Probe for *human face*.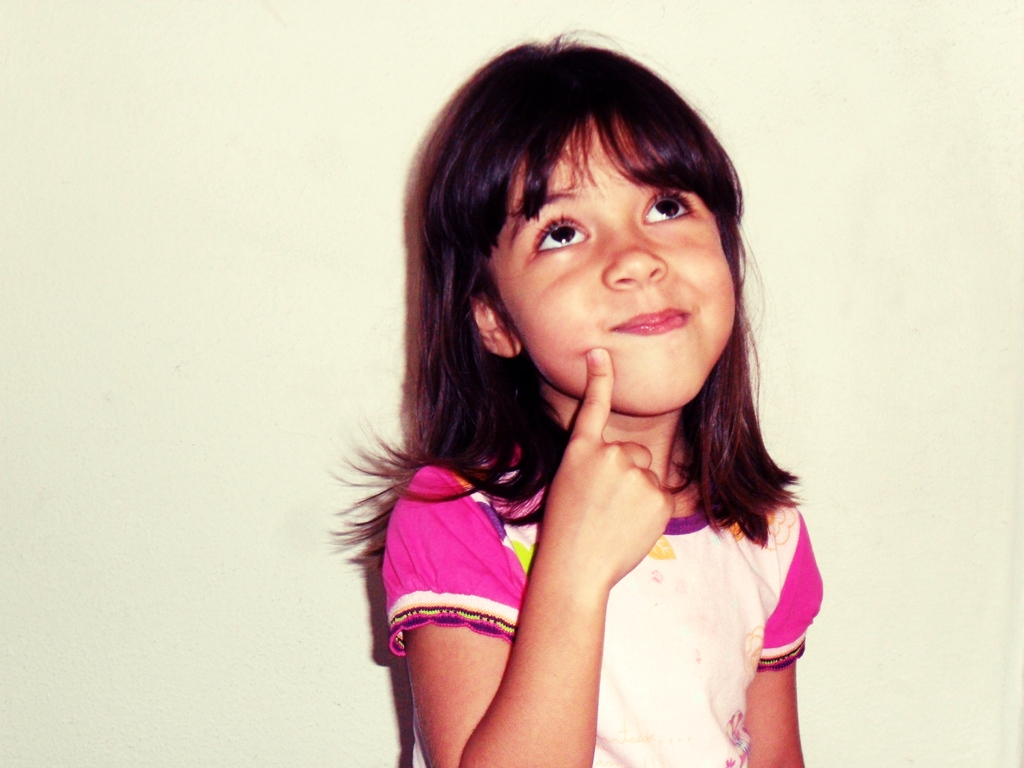
Probe result: bbox=[481, 131, 733, 409].
